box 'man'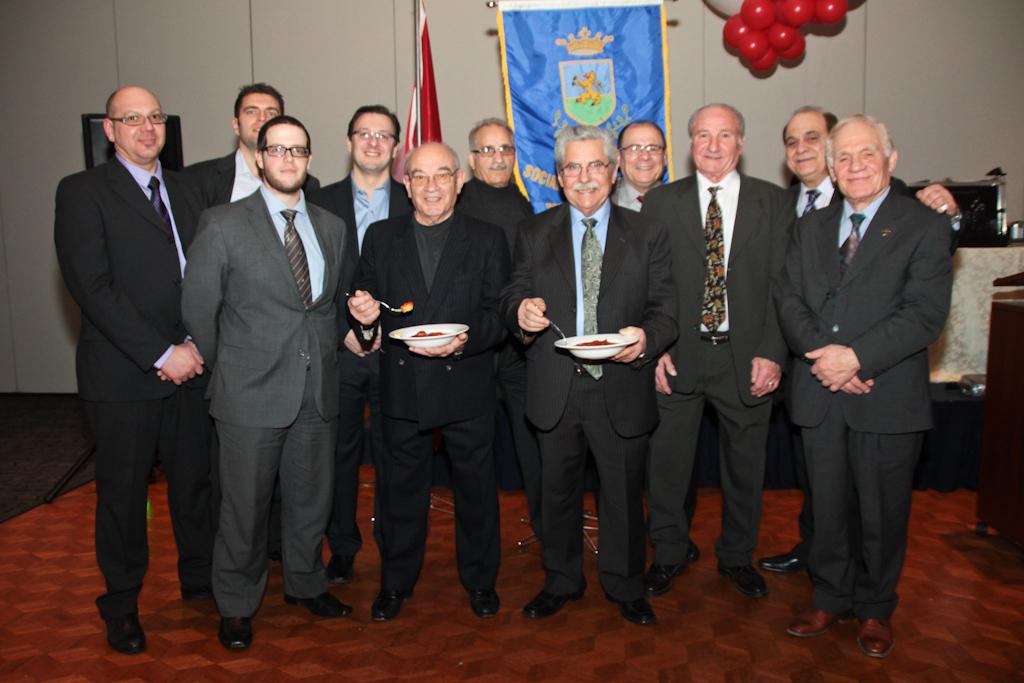
<bbox>54, 24, 204, 658</bbox>
